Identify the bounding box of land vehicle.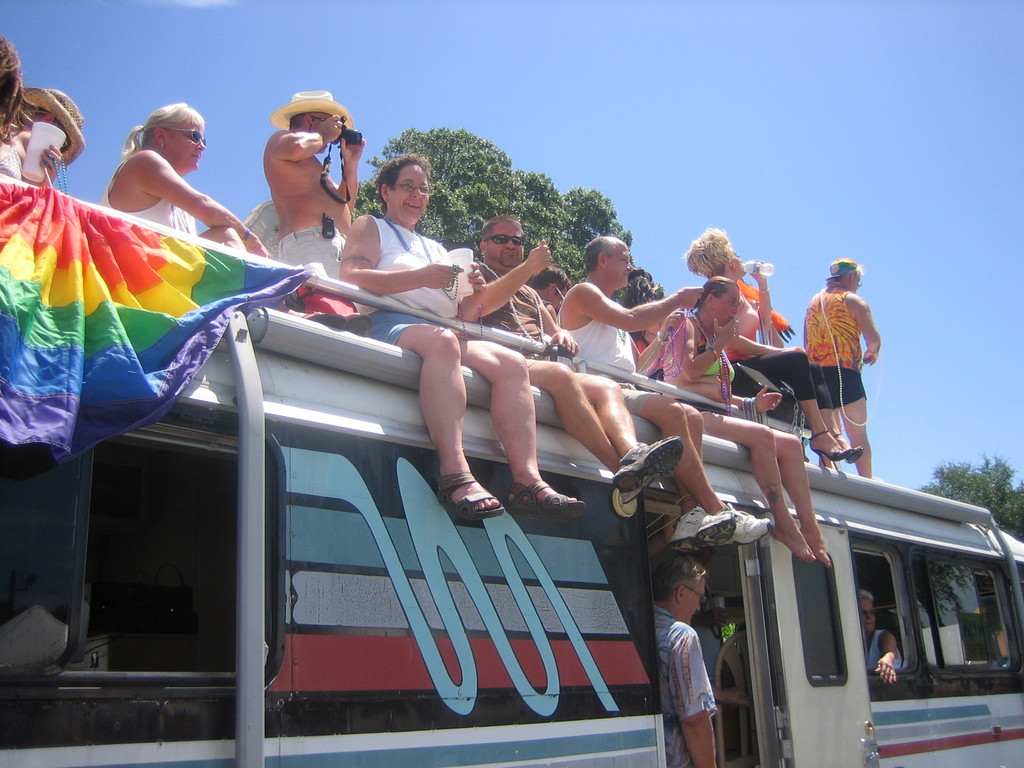
<box>64,230,1008,744</box>.
